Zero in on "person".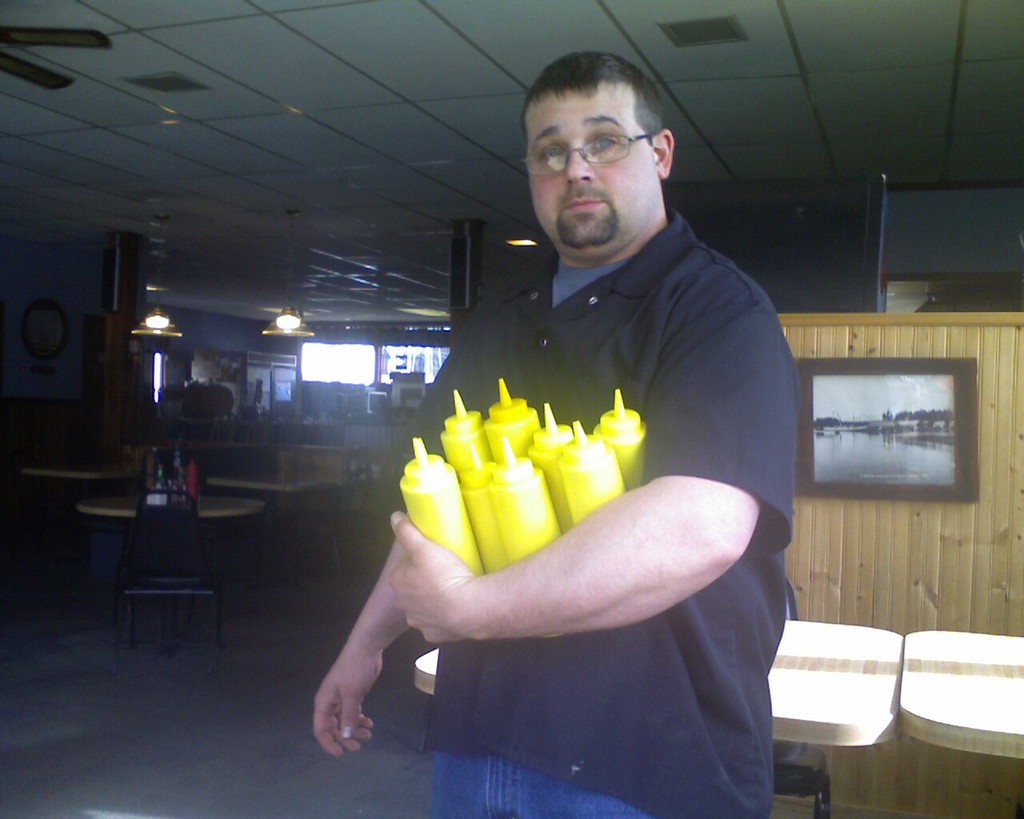
Zeroed in: box=[300, 58, 807, 775].
